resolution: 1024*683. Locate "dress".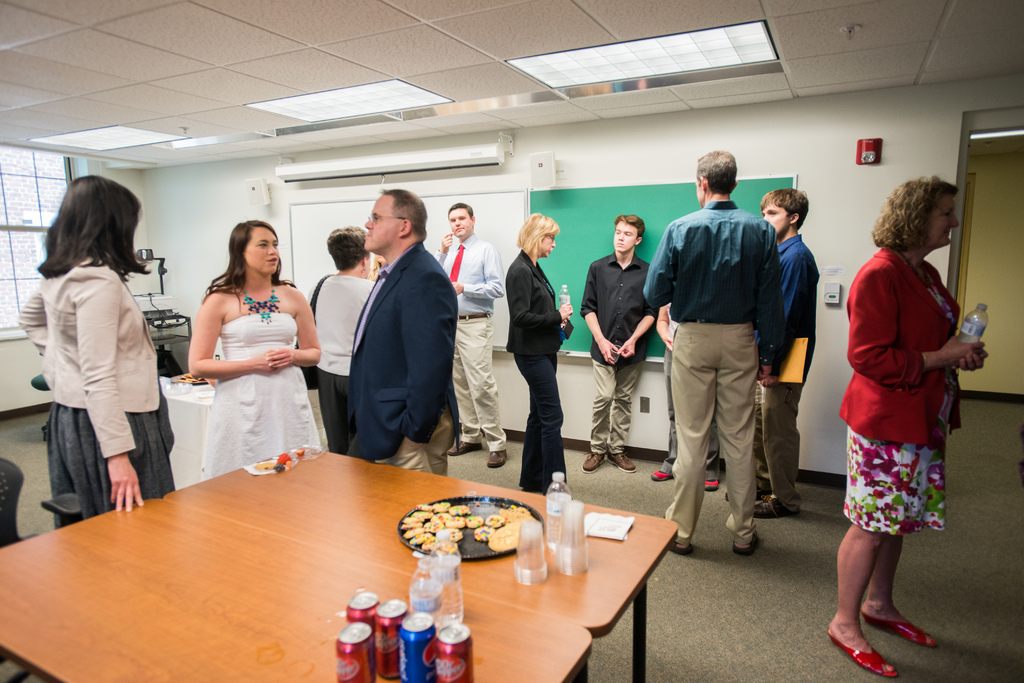
locate(198, 311, 323, 479).
